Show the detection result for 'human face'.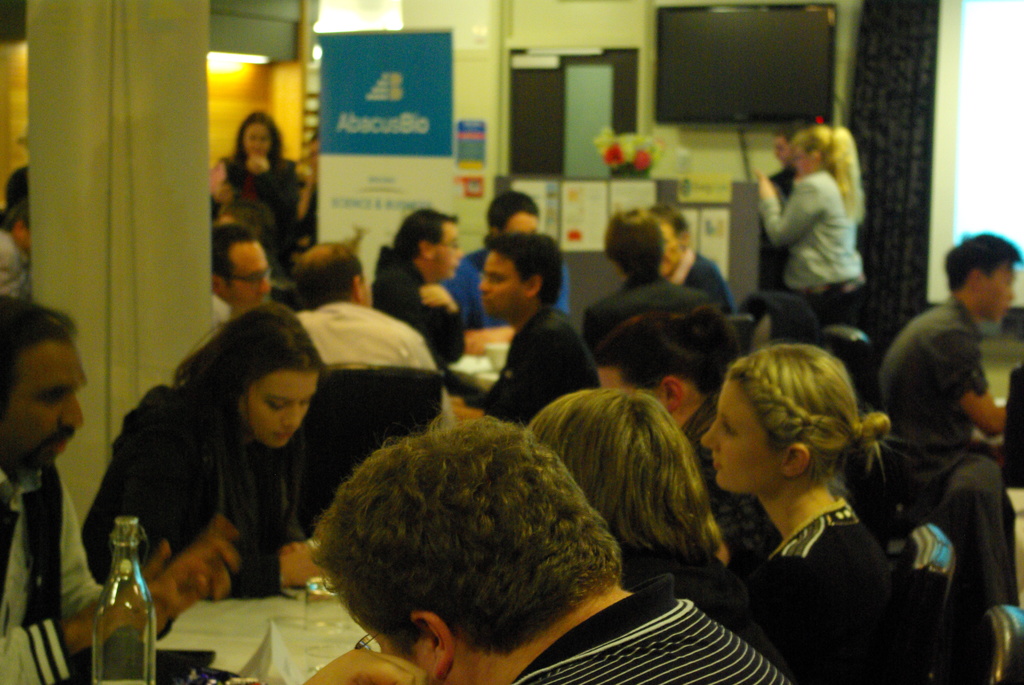
pyautogui.locateOnScreen(479, 253, 526, 315).
